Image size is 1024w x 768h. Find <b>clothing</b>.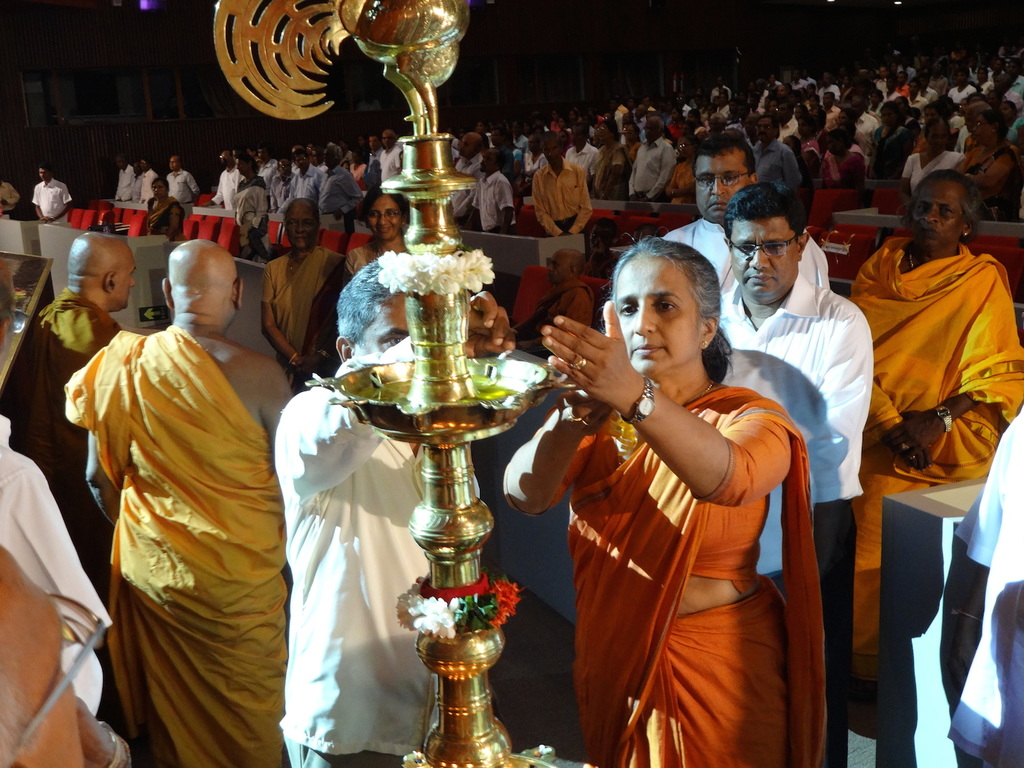
<bbox>258, 161, 281, 181</bbox>.
